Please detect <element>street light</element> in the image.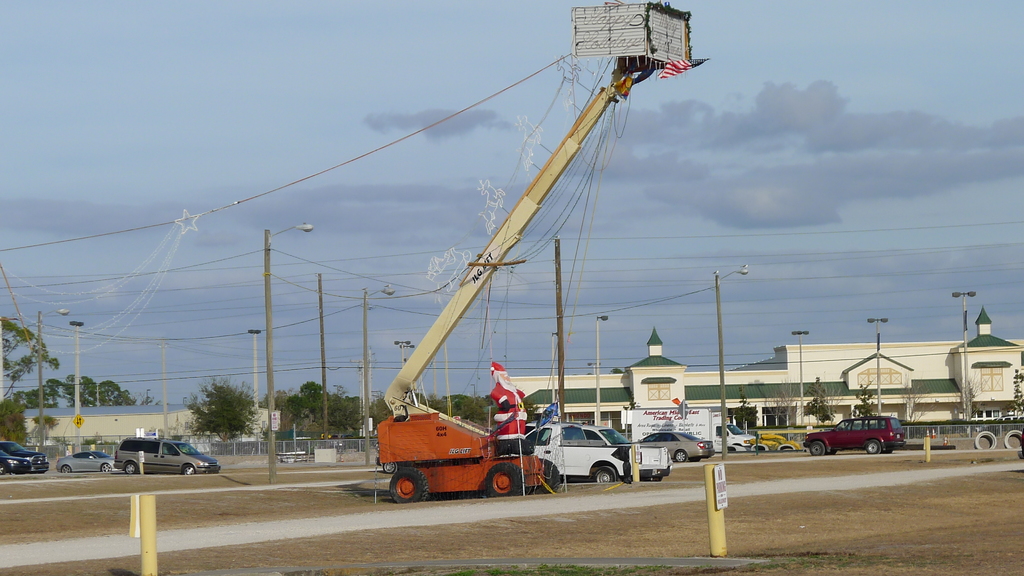
BBox(392, 339, 421, 370).
